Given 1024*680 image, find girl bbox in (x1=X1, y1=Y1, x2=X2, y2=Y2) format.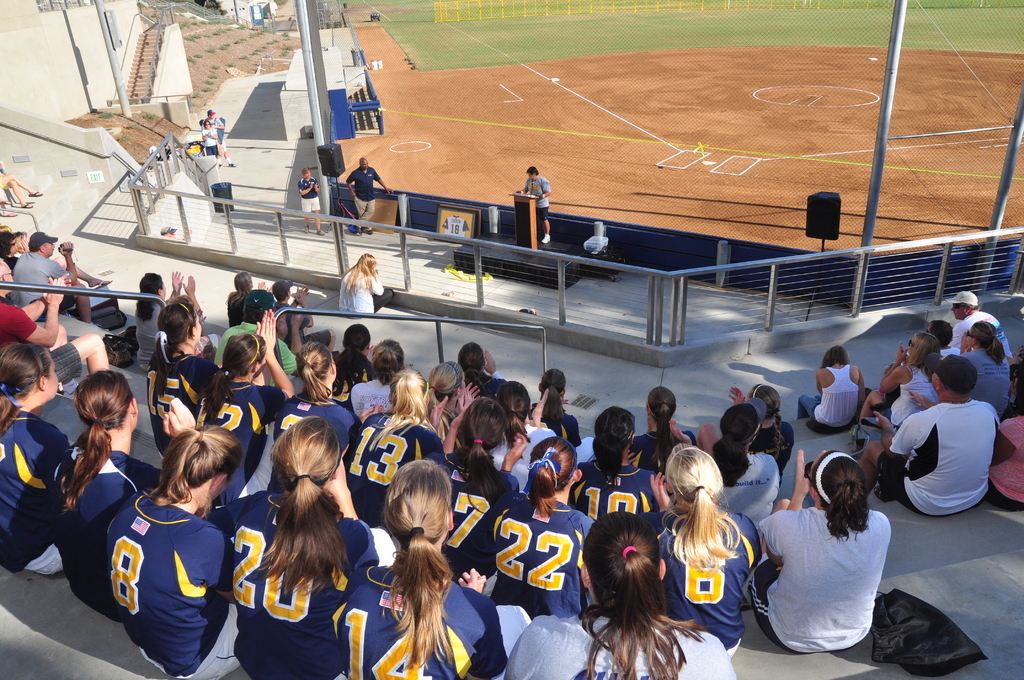
(x1=193, y1=313, x2=285, y2=478).
